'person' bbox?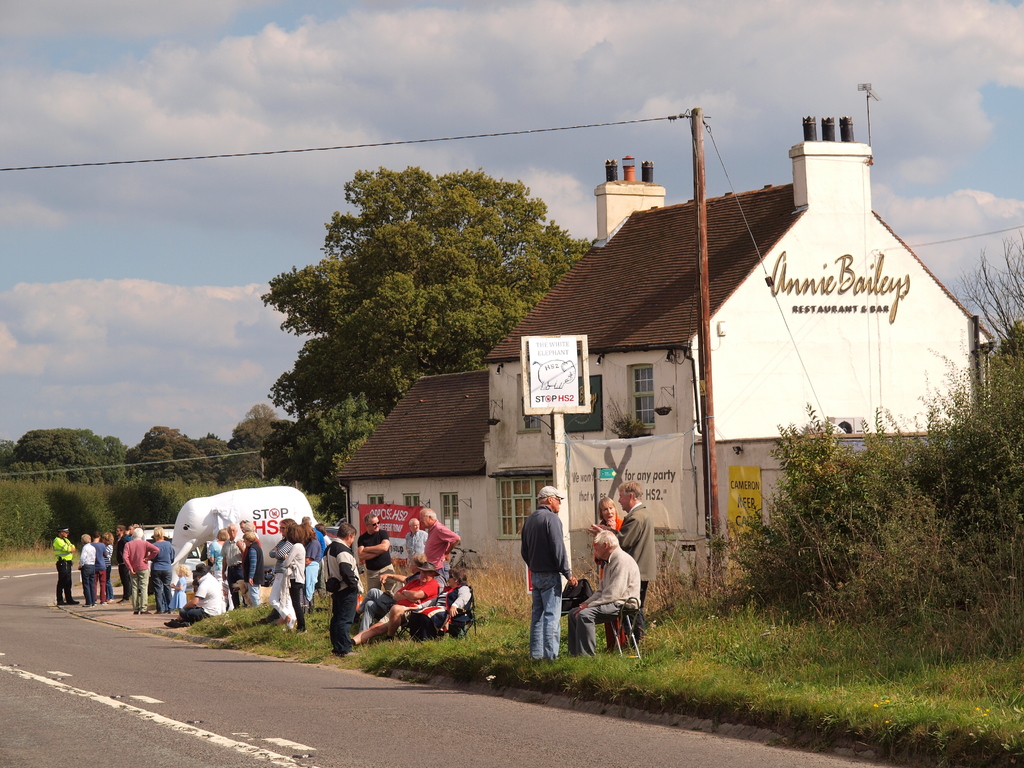
<box>163,560,223,626</box>
